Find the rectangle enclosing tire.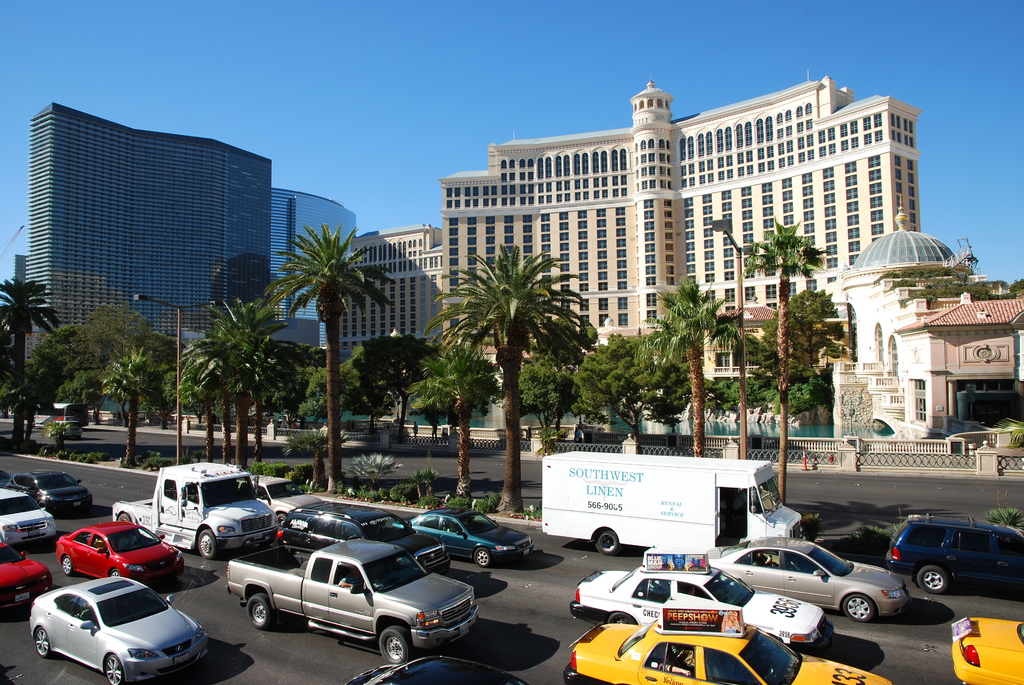
916:566:946:594.
